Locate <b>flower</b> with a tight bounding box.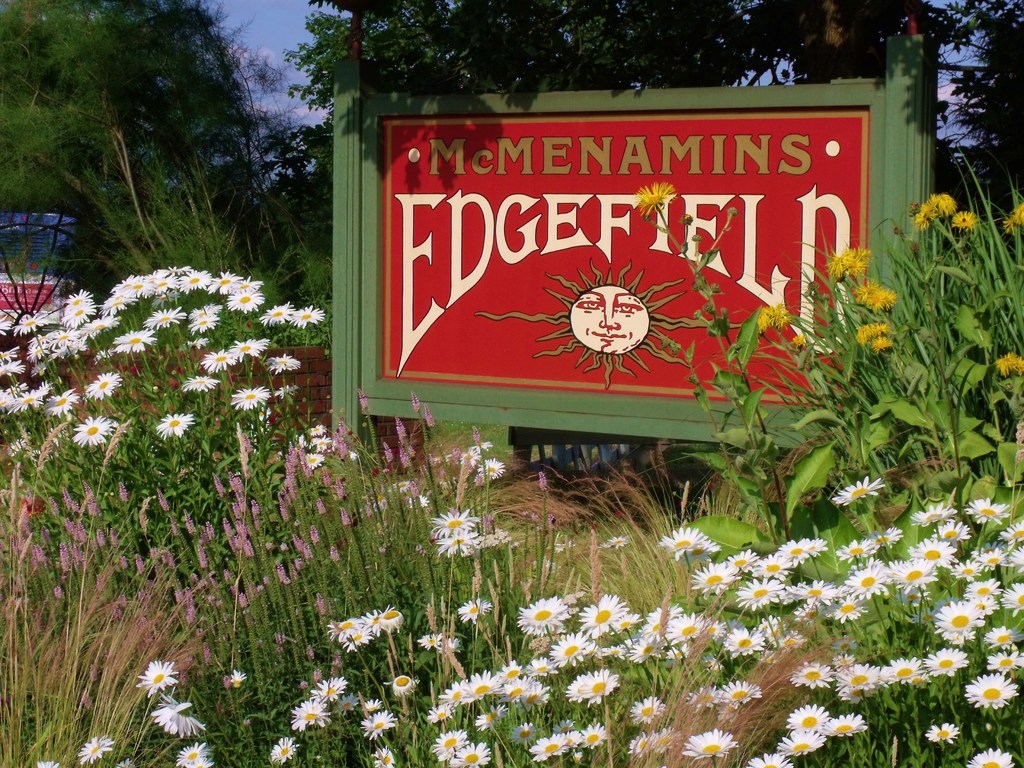
crop(468, 445, 486, 462).
